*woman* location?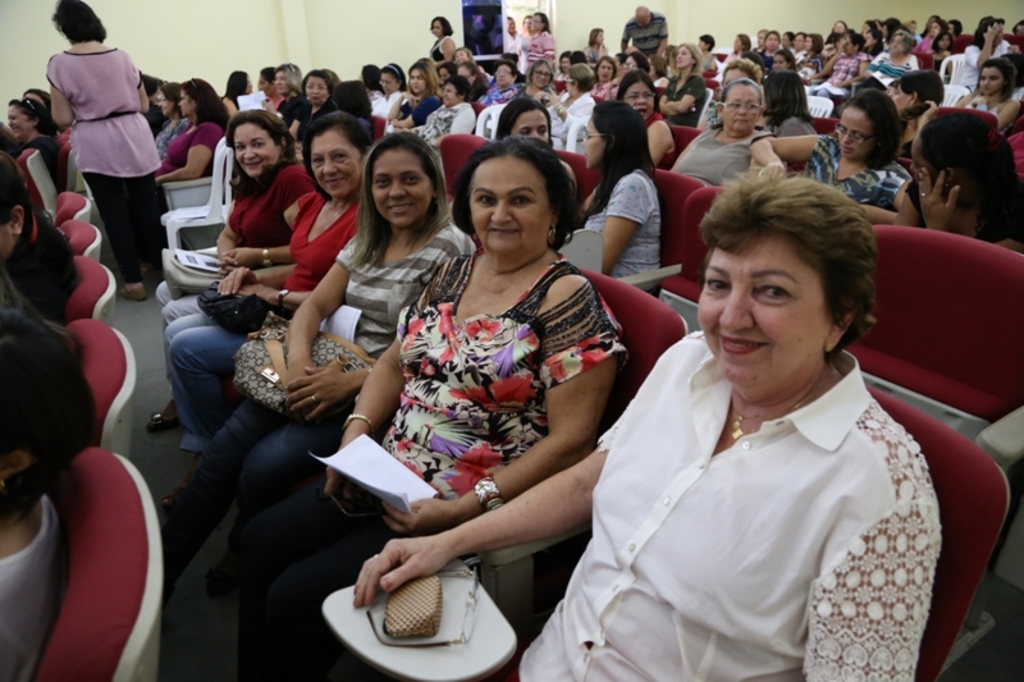
753 28 786 67
